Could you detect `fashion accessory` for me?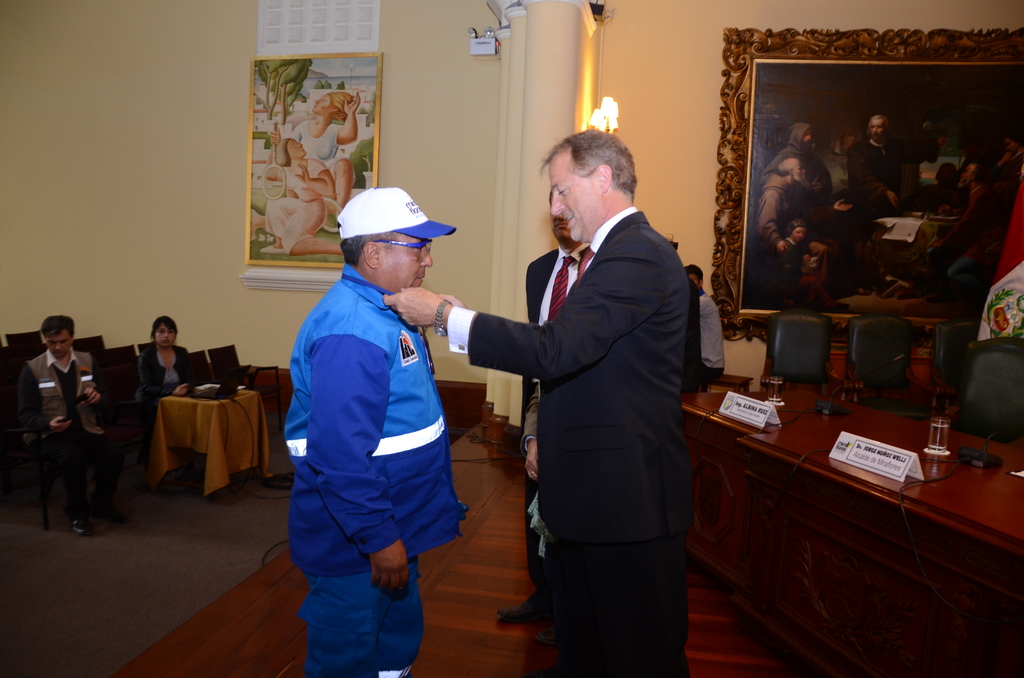
Detection result: <bbox>334, 180, 459, 245</bbox>.
